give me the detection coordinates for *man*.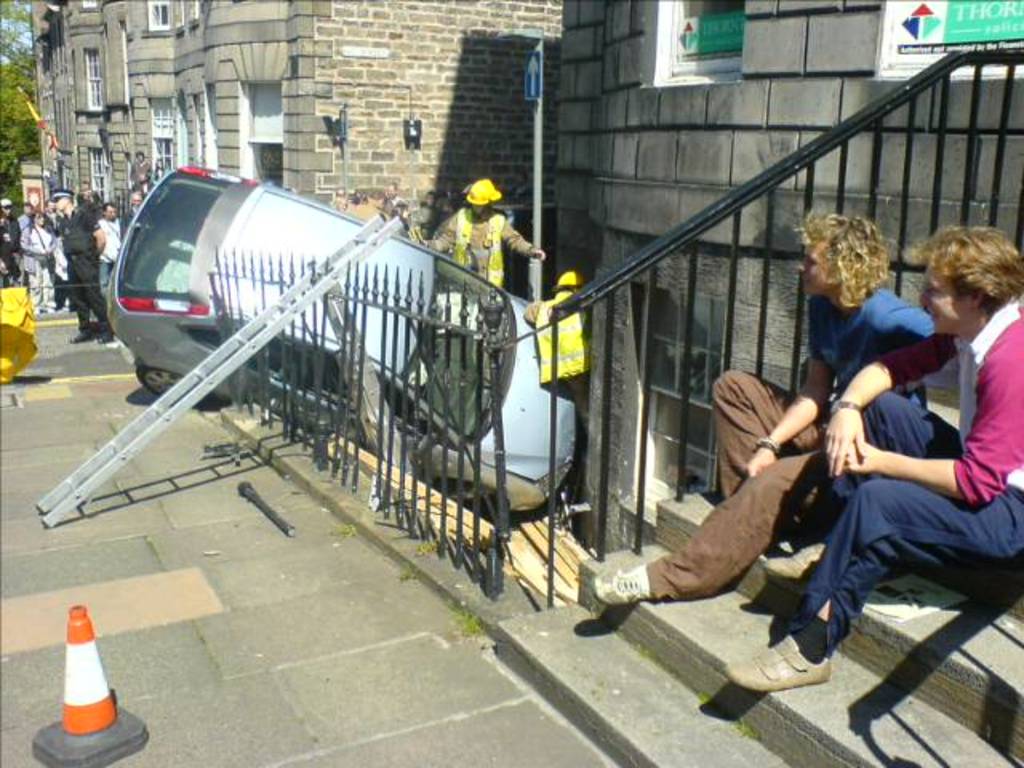
Rect(590, 200, 947, 606).
